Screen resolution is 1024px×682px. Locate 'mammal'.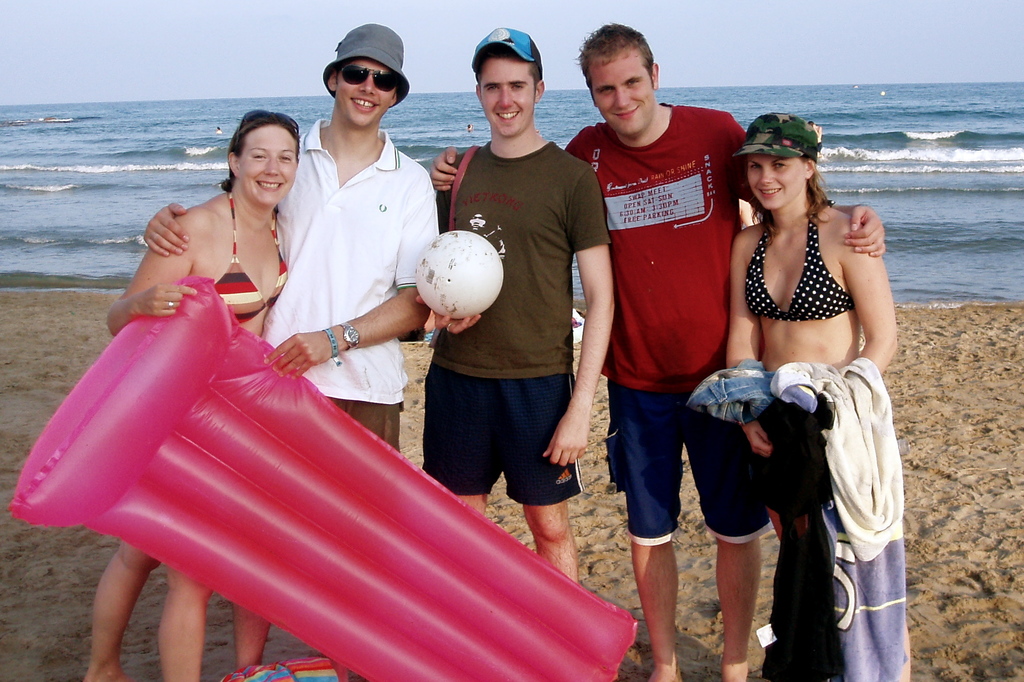
(90, 106, 305, 681).
